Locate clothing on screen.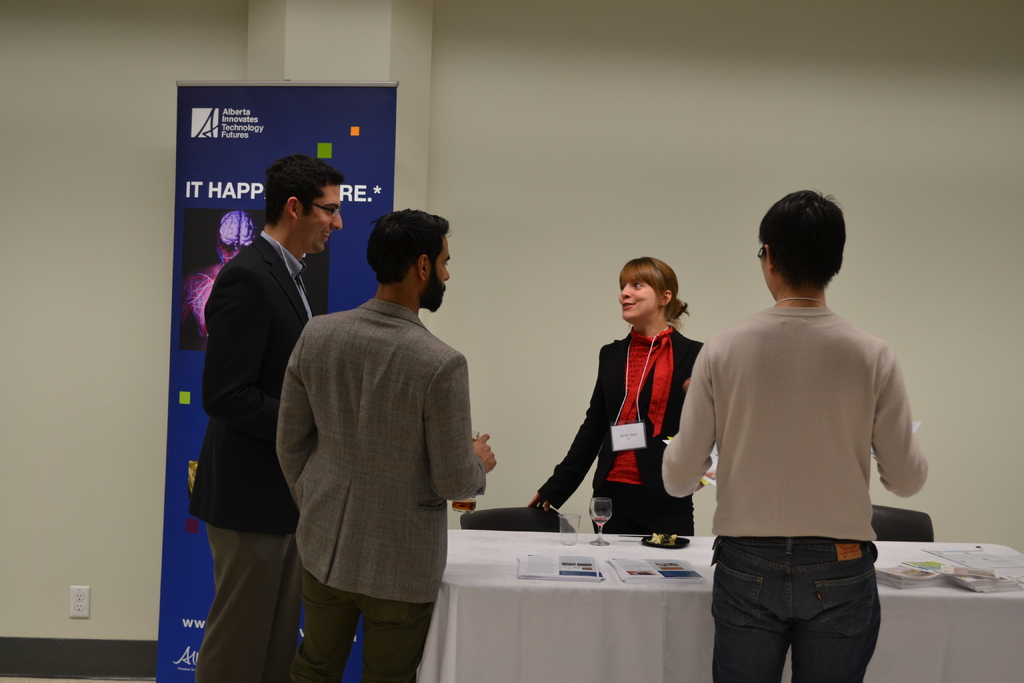
On screen at {"left": 205, "top": 224, "right": 342, "bottom": 662}.
